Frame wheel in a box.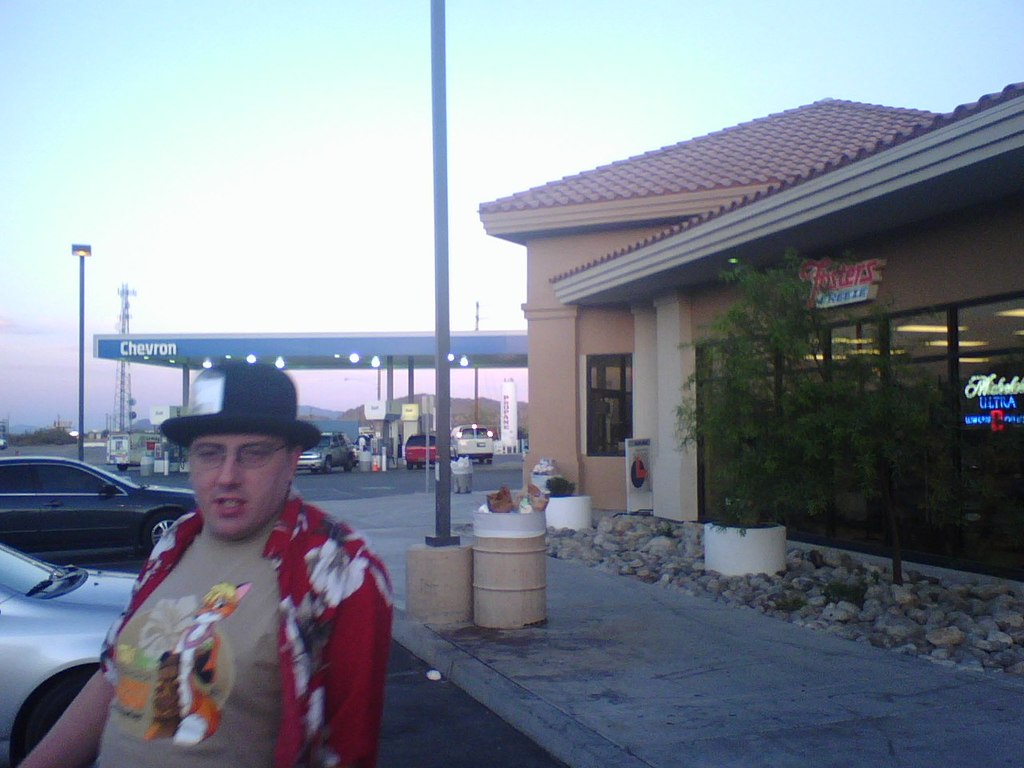
489, 458, 493, 462.
